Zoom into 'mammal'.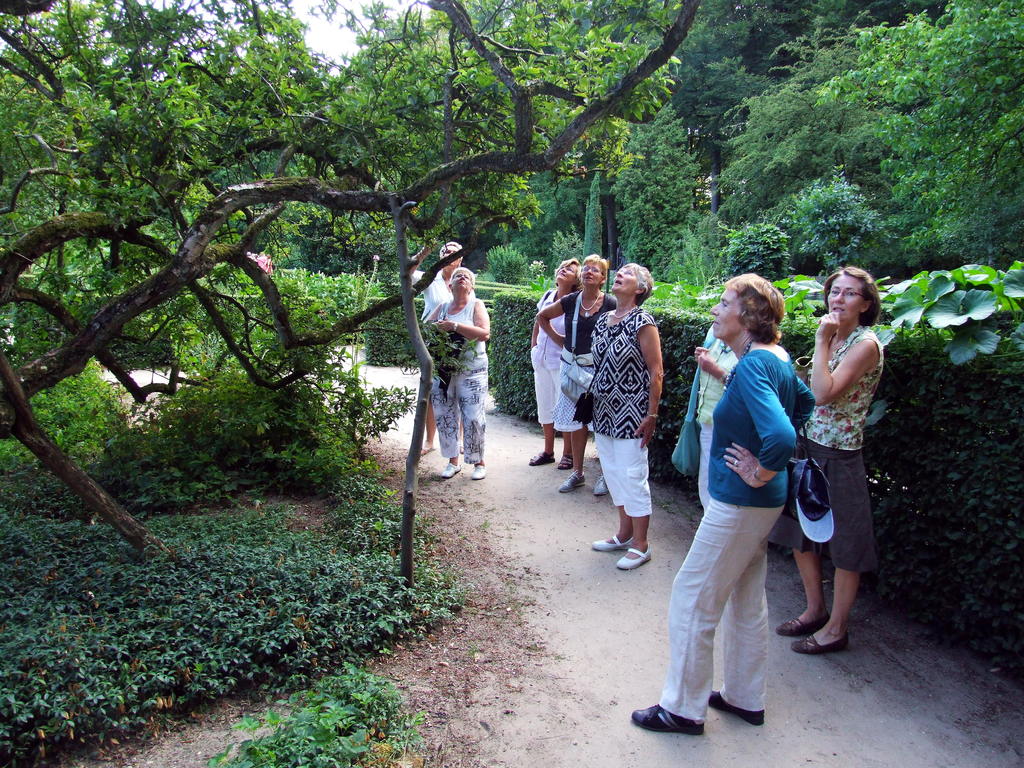
Zoom target: 668/280/813/733.
